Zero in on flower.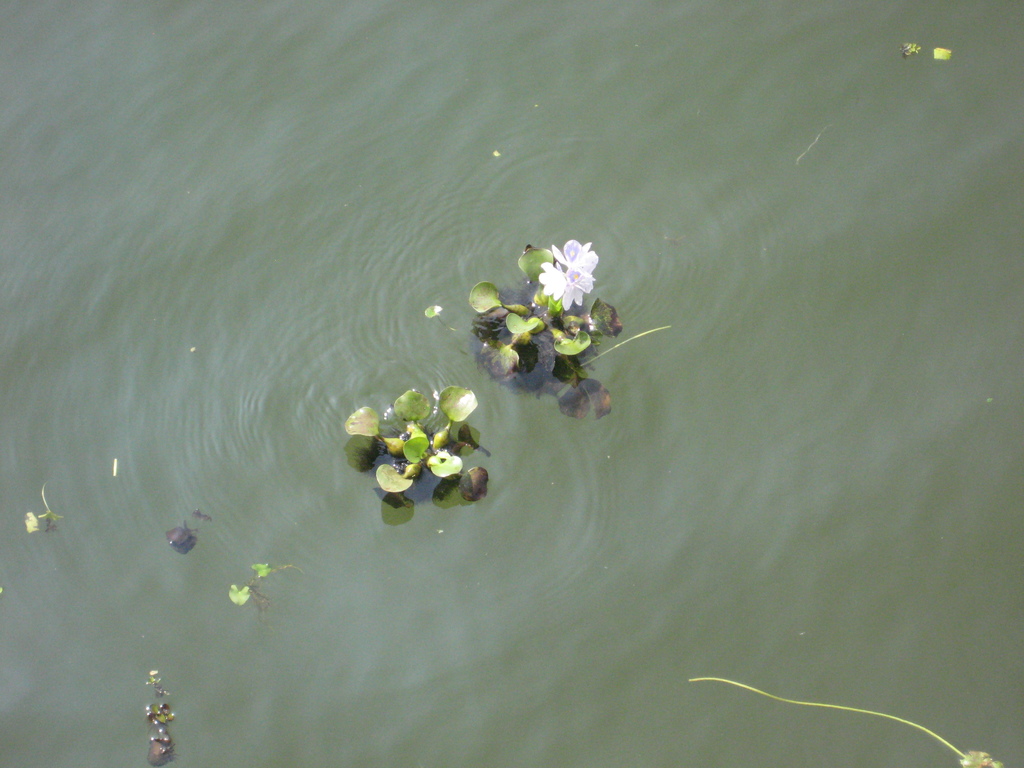
Zeroed in: [543, 236, 601, 312].
